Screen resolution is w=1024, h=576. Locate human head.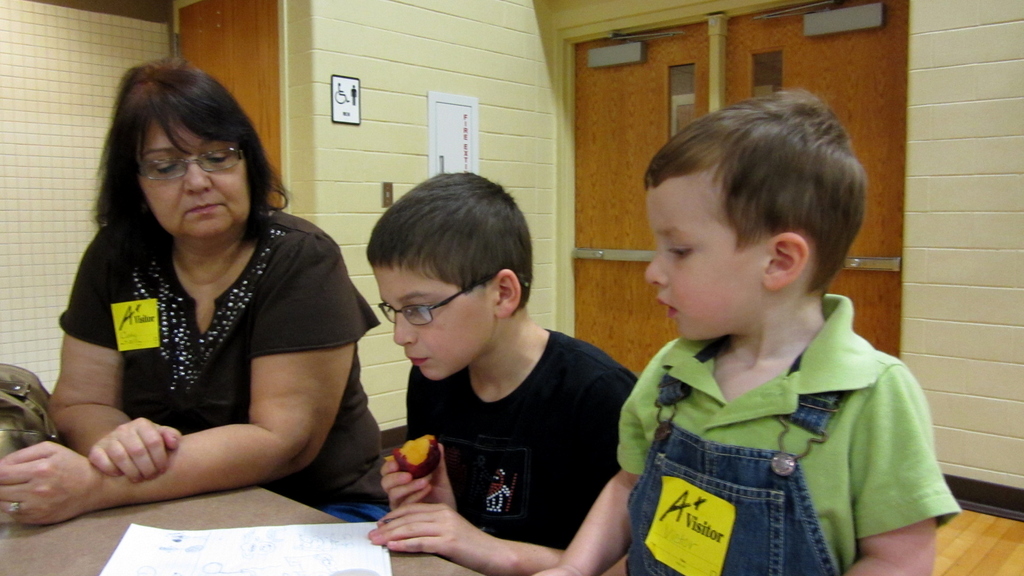
<box>639,97,866,364</box>.
